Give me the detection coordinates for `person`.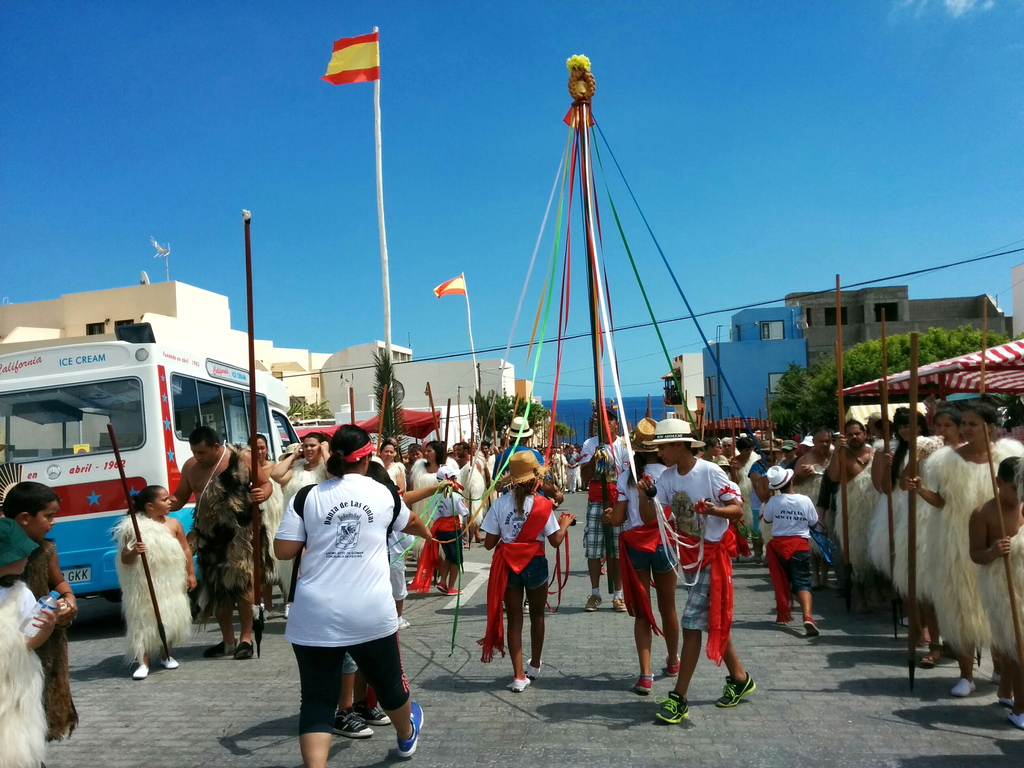
965,454,1023,732.
